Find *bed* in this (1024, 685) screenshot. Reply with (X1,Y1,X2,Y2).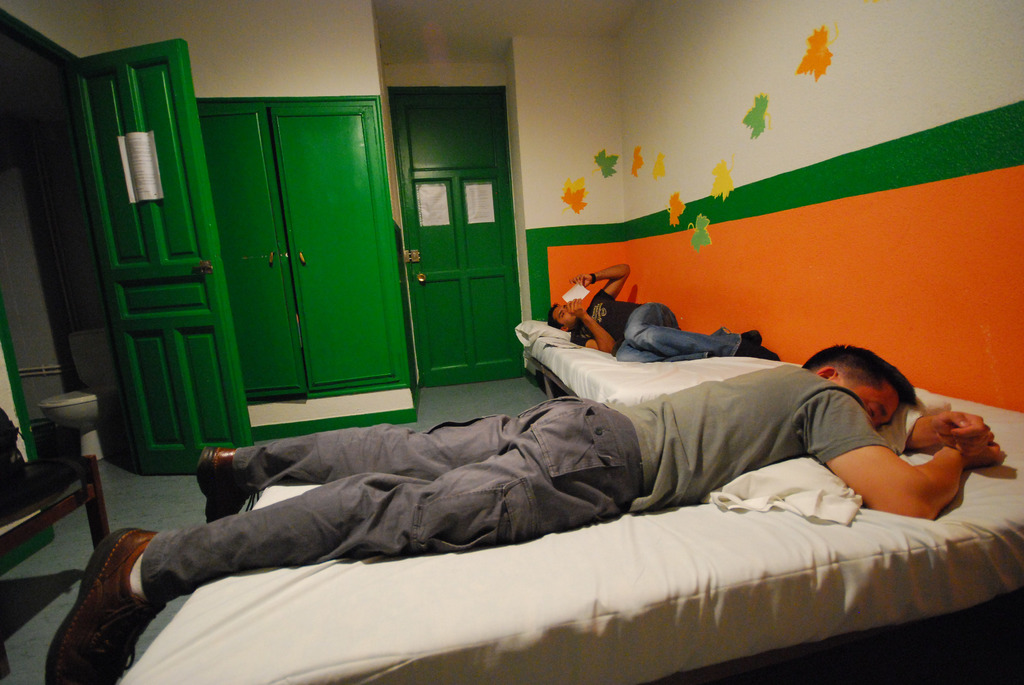
(519,322,809,402).
